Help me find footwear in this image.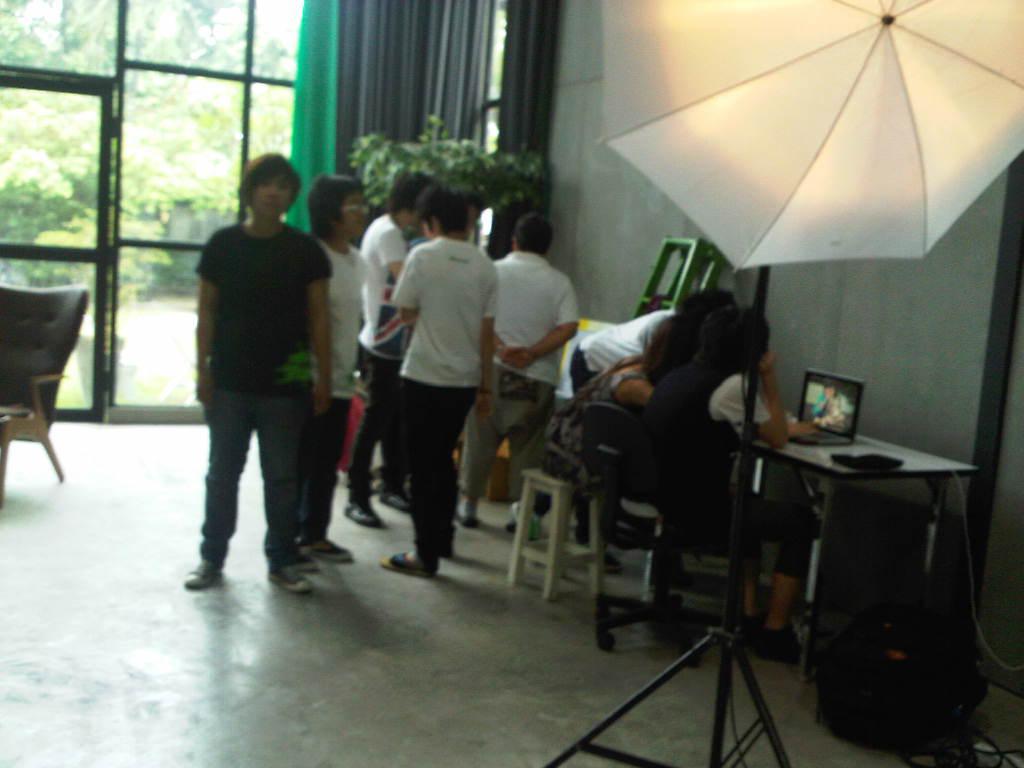
Found it: (x1=182, y1=551, x2=227, y2=595).
